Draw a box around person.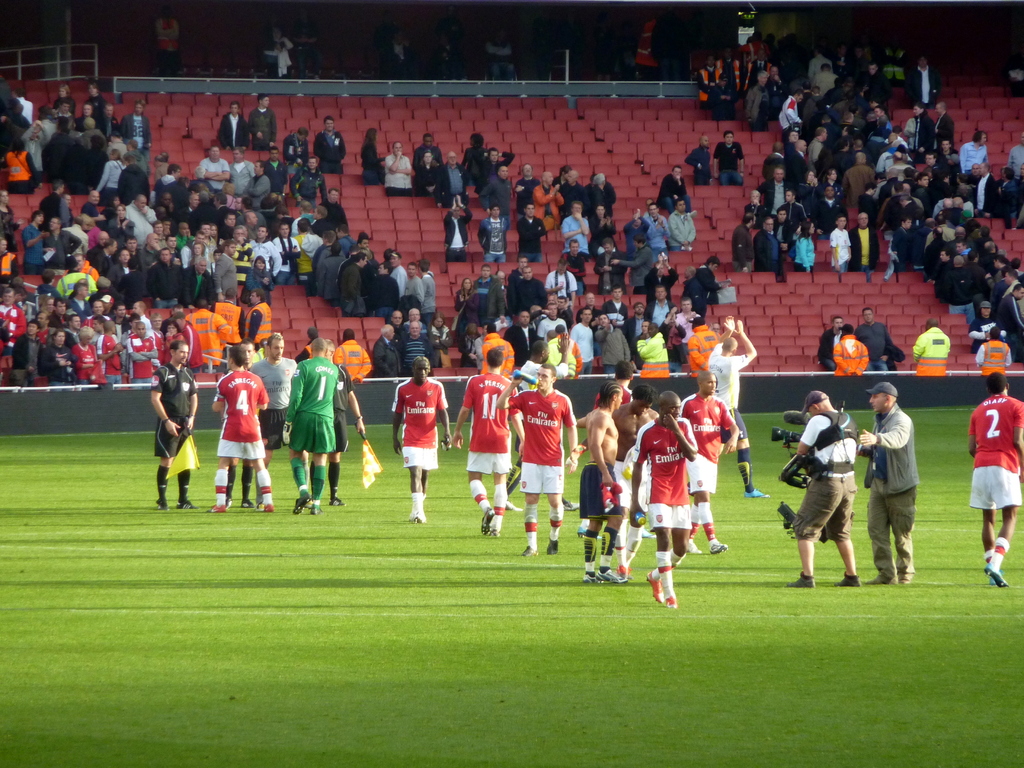
region(626, 387, 701, 610).
